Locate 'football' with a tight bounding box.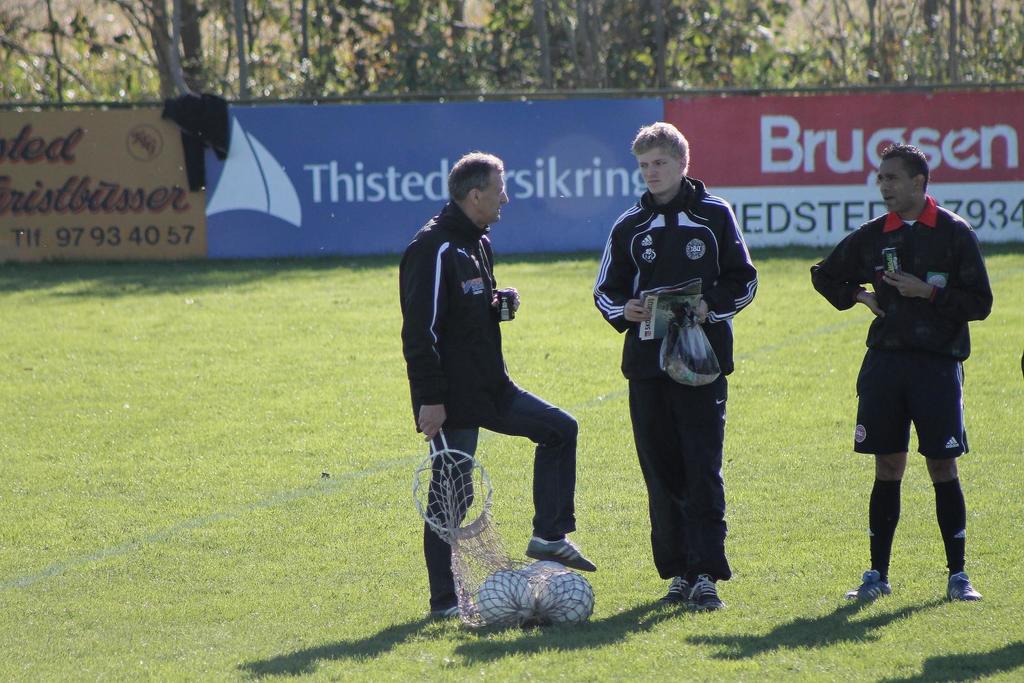
x1=527 y1=552 x2=578 y2=604.
